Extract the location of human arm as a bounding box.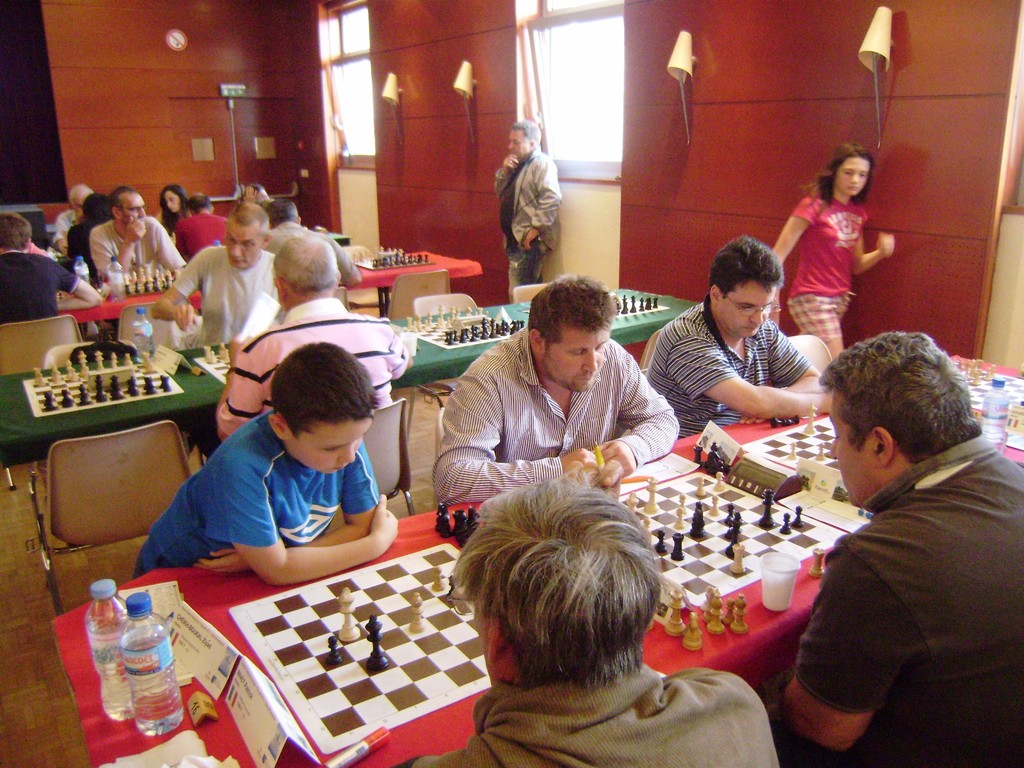
521:159:564:253.
